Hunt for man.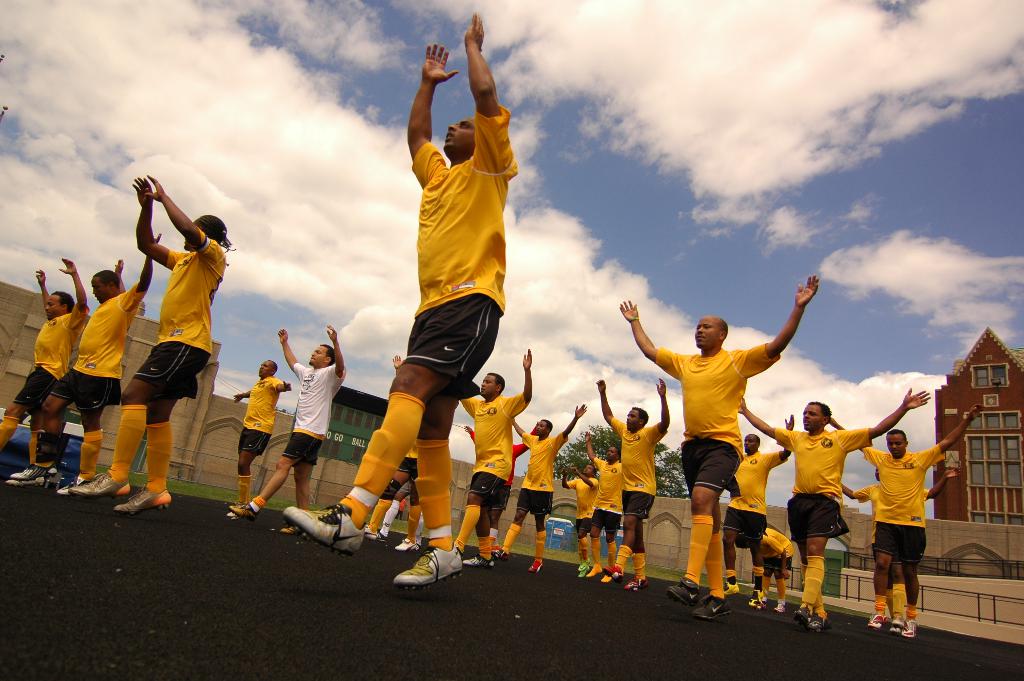
Hunted down at x1=451 y1=343 x2=533 y2=570.
